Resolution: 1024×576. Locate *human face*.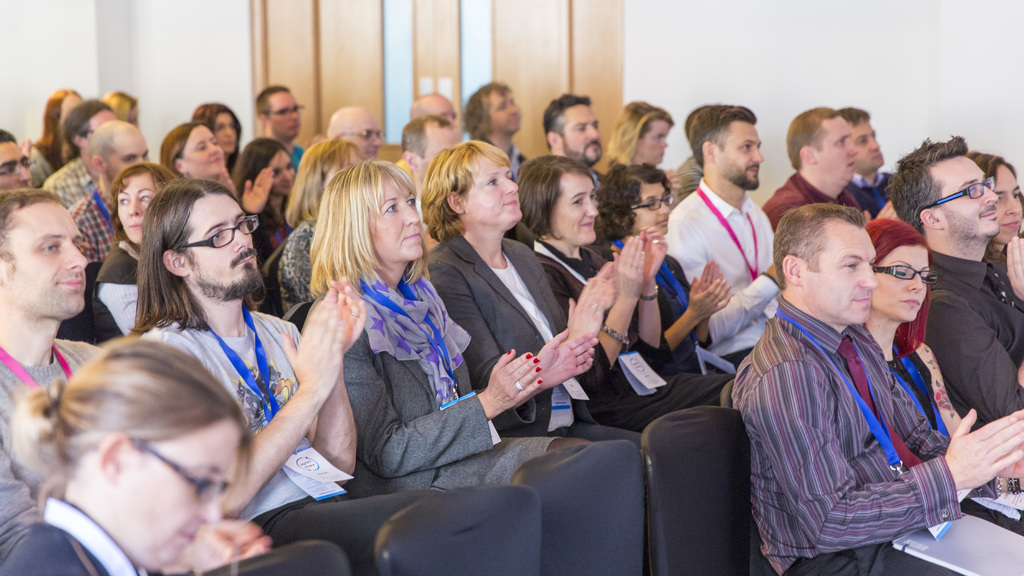
select_region(879, 243, 928, 324).
